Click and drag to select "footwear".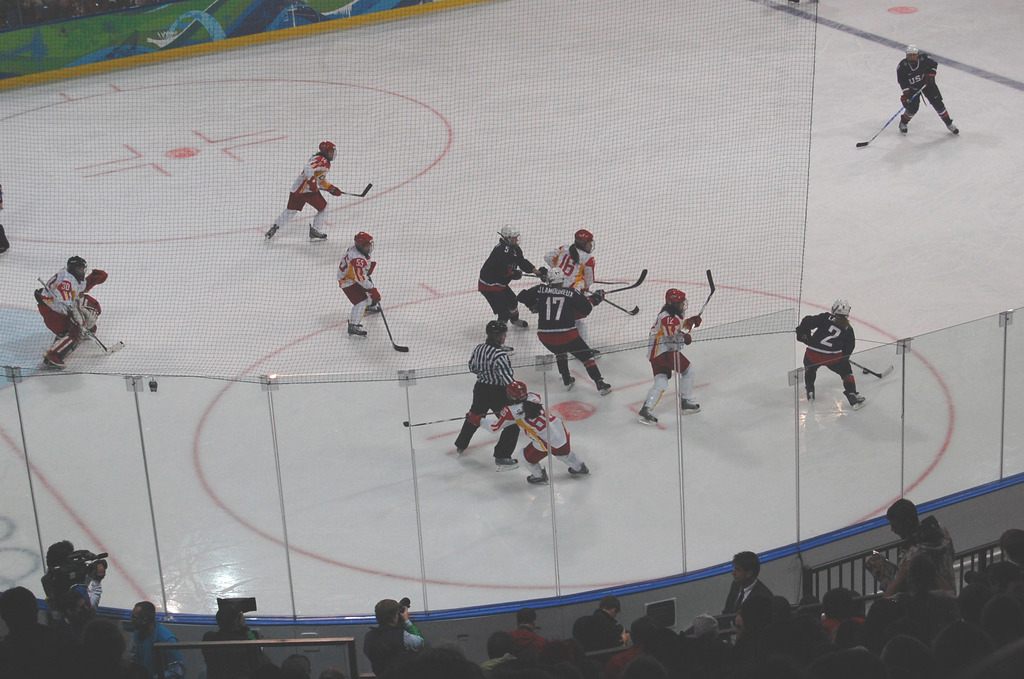
Selection: [806,391,815,399].
